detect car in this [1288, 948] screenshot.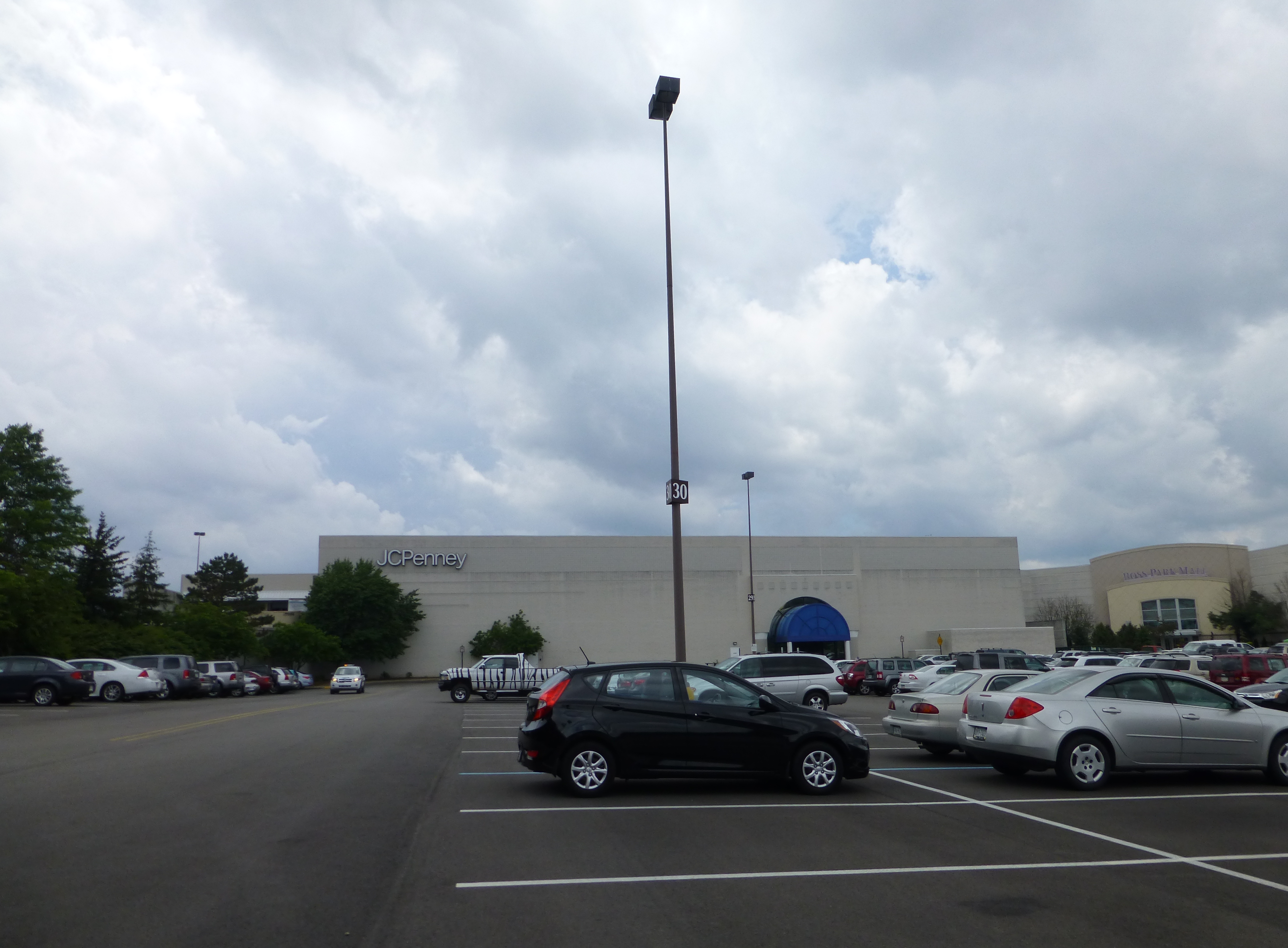
Detection: region(90, 204, 96, 211).
